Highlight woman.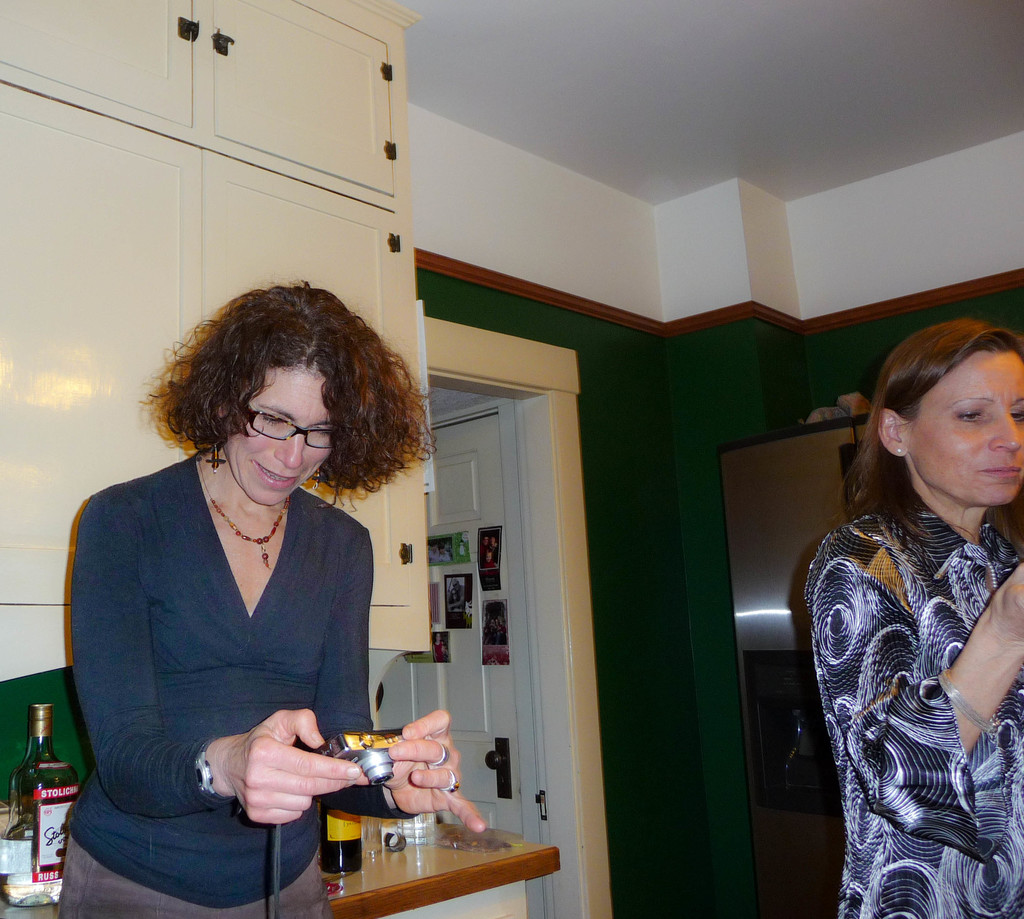
Highlighted region: 56/278/424/915.
